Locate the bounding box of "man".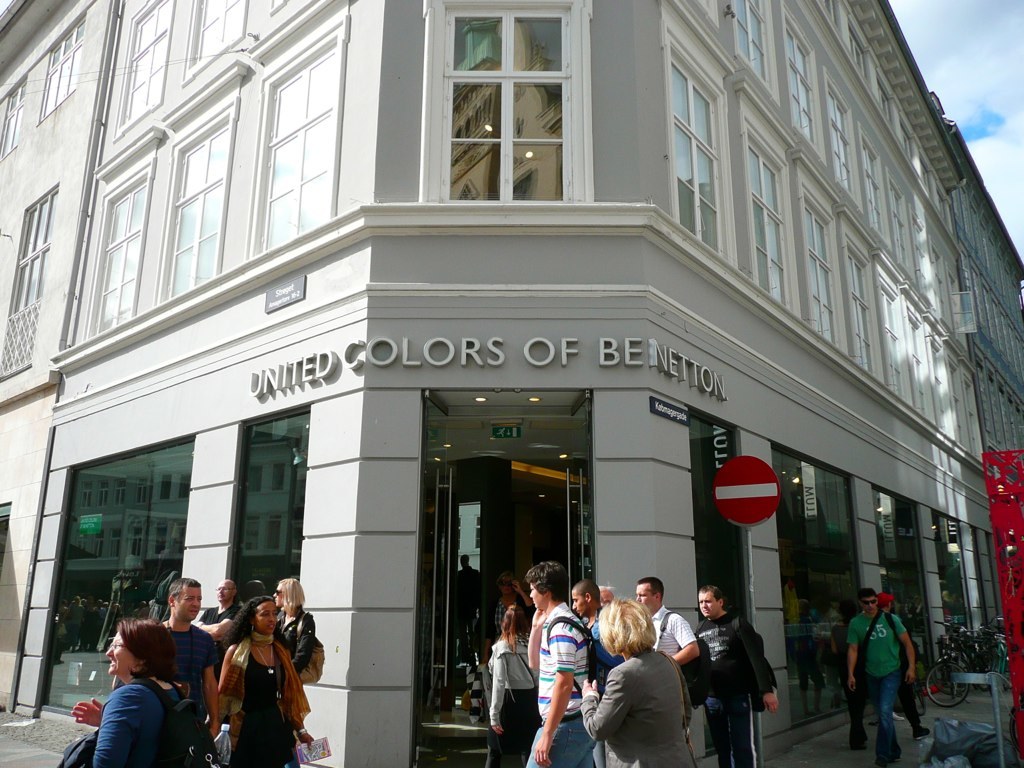
Bounding box: <region>197, 579, 245, 682</region>.
